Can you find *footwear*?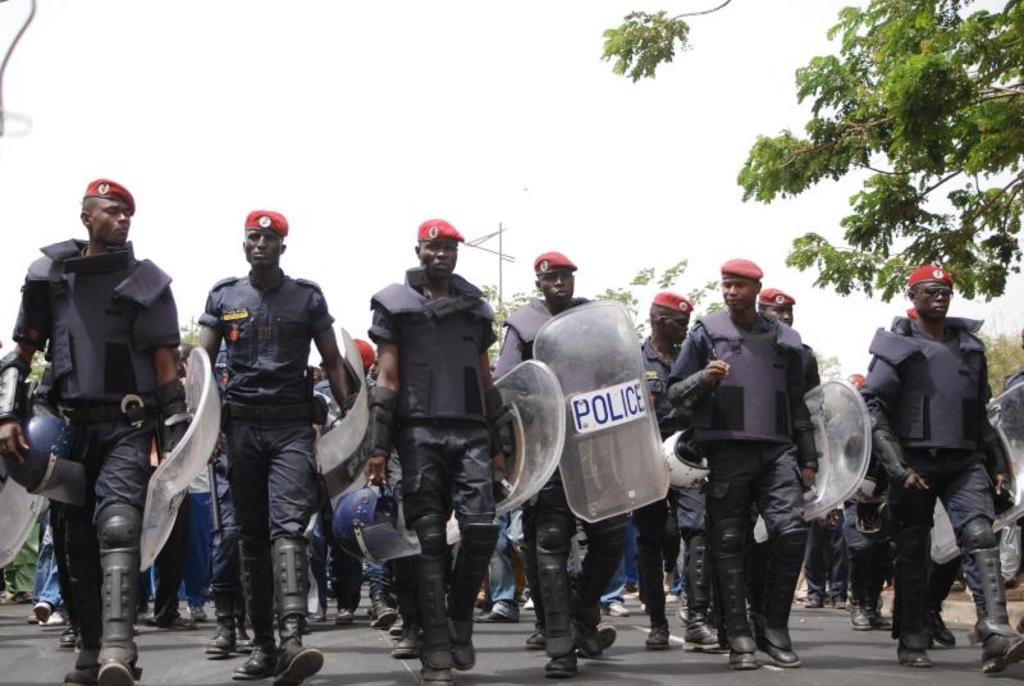
Yes, bounding box: 224/645/270/674.
